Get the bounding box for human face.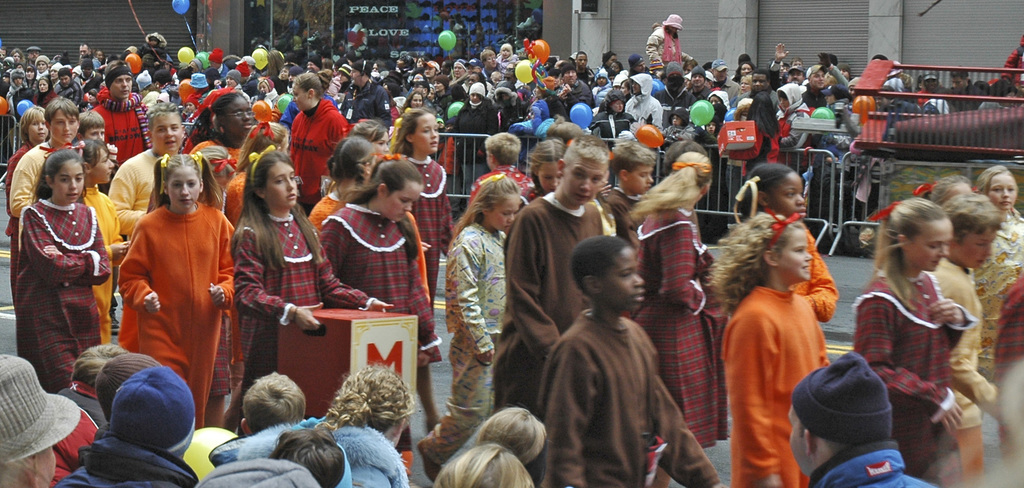
[x1=624, y1=162, x2=653, y2=198].
